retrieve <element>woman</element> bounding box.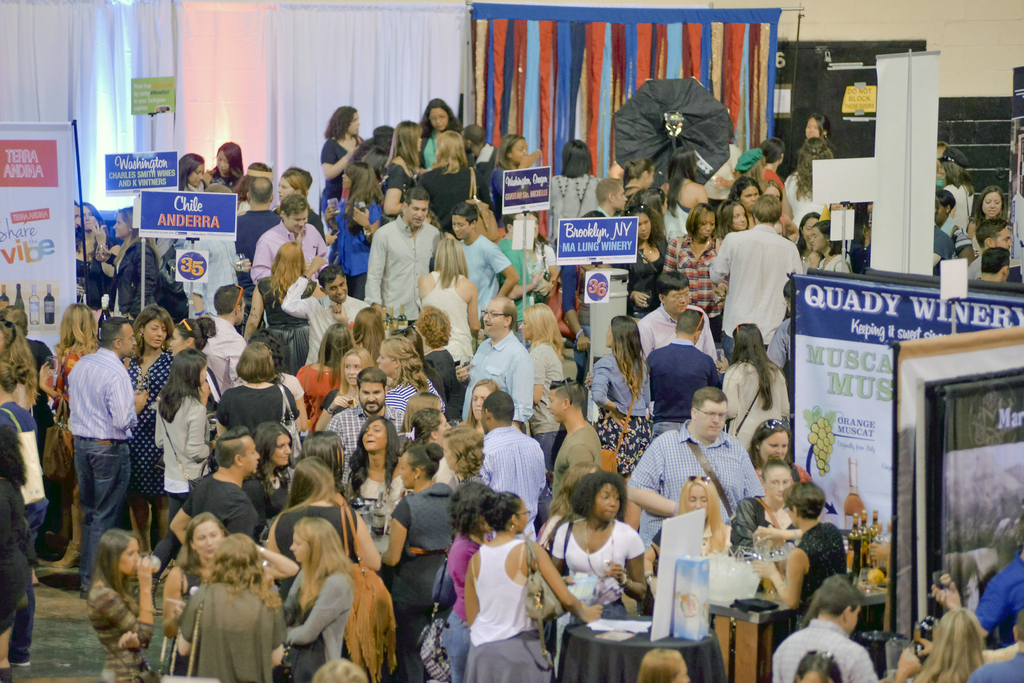
Bounding box: 746:417:813:506.
